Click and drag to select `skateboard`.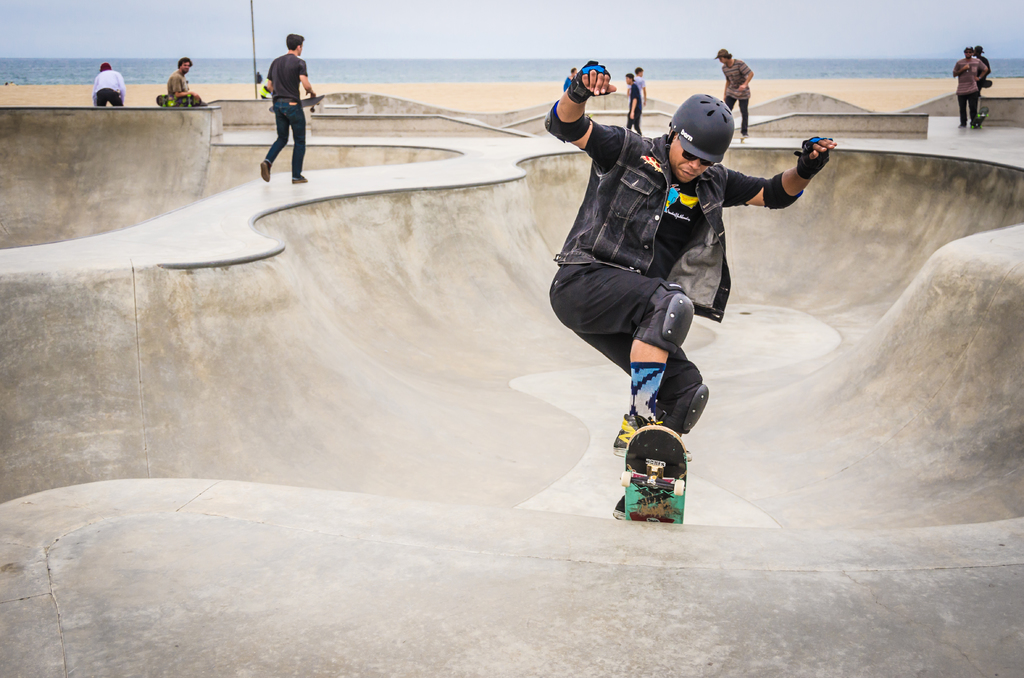
Selection: bbox(154, 92, 199, 110).
